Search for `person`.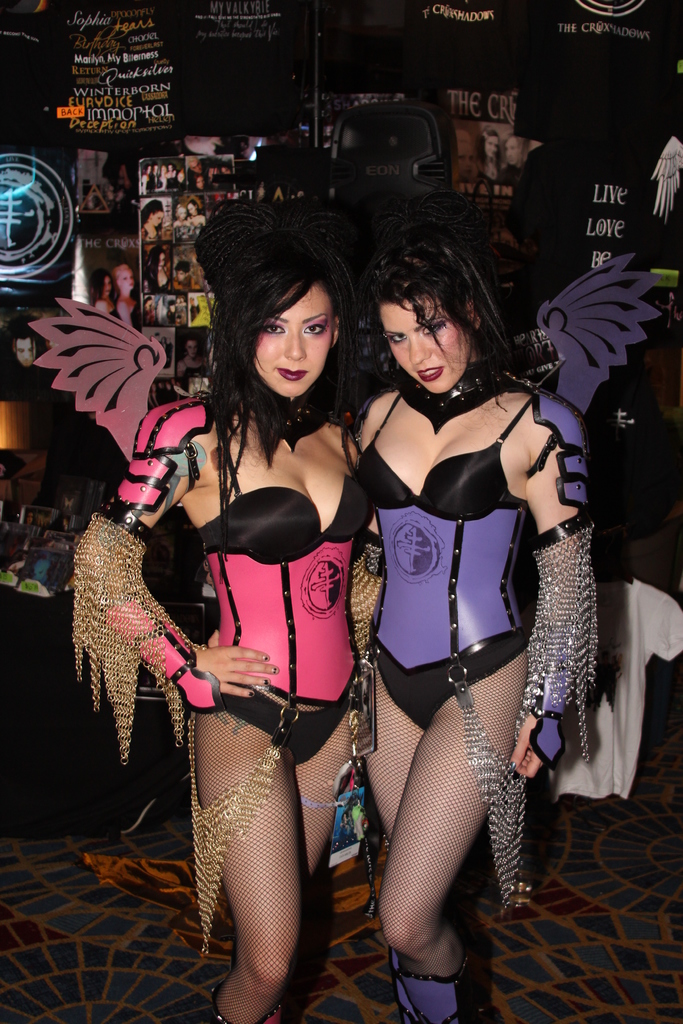
Found at <bbox>365, 141, 588, 1023</bbox>.
